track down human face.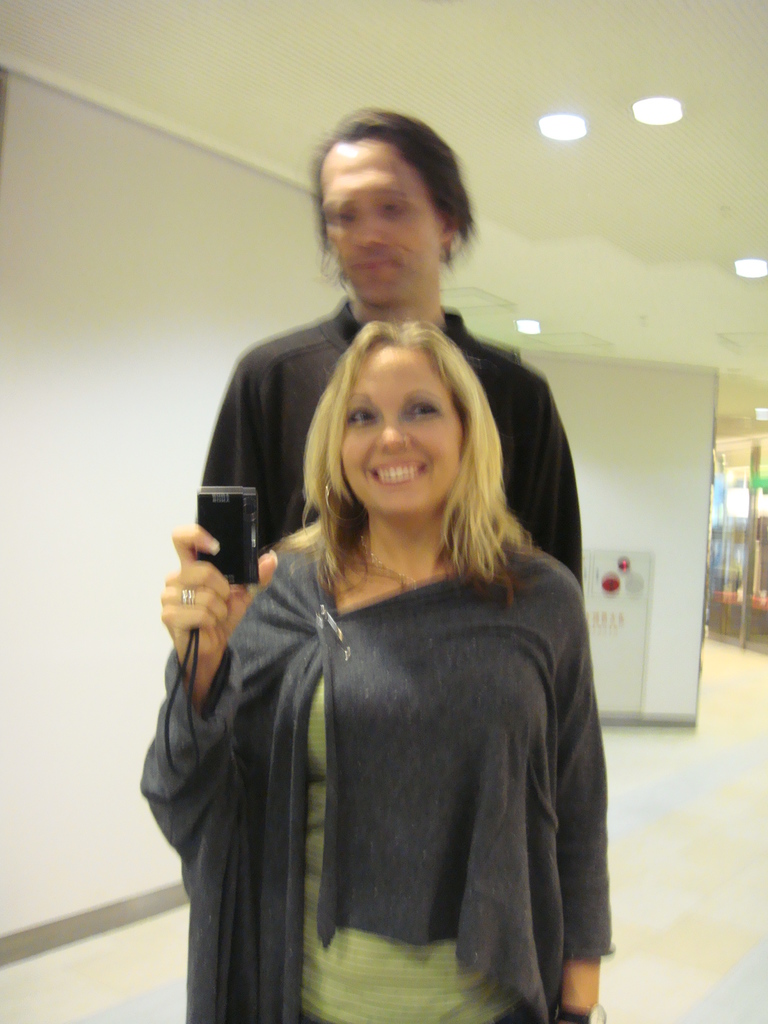
Tracked to 338/337/460/513.
